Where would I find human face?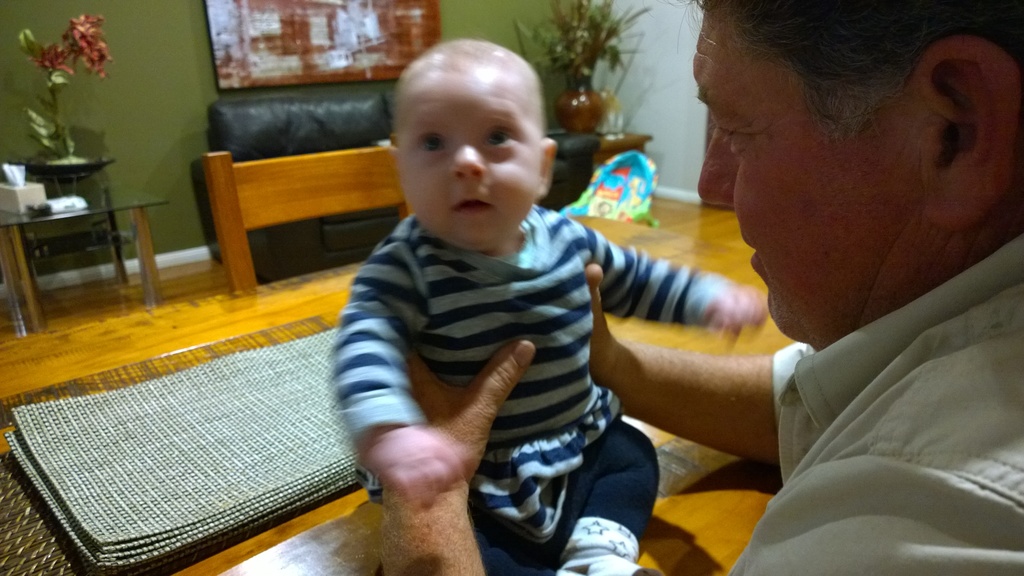
At detection(395, 74, 543, 246).
